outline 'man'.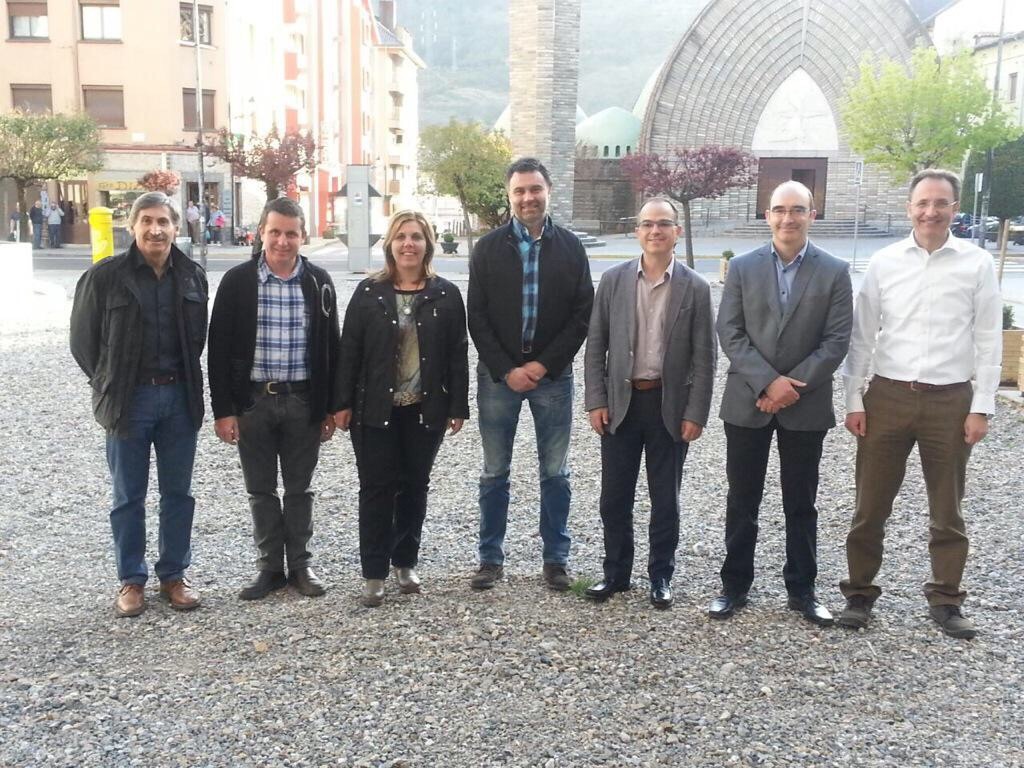
Outline: 716/179/855/634.
